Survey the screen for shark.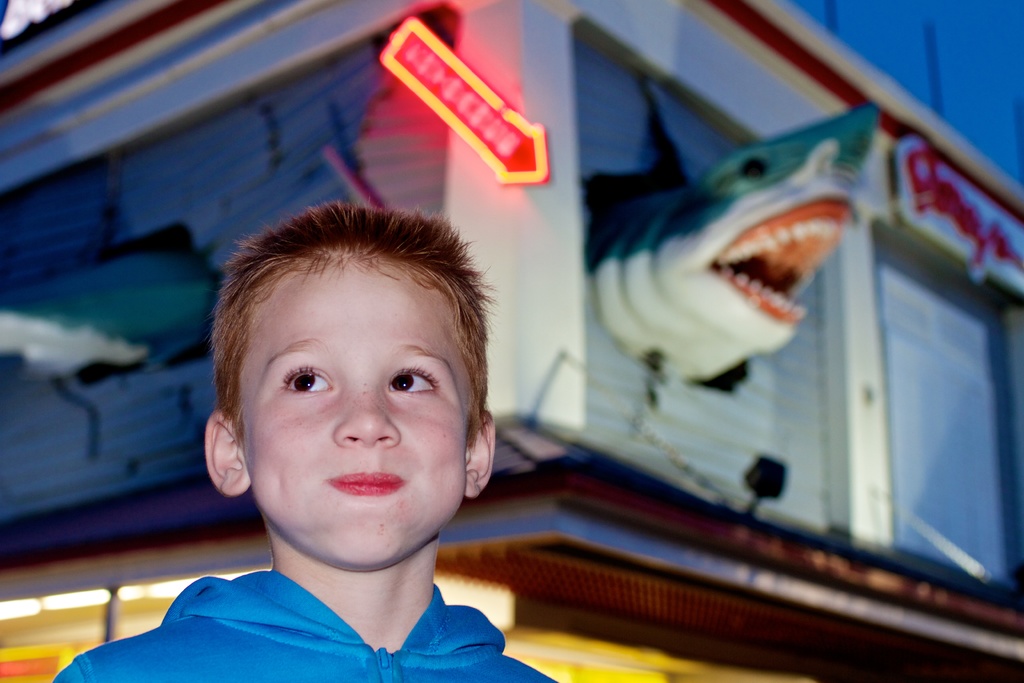
Survey found: [578,92,883,426].
